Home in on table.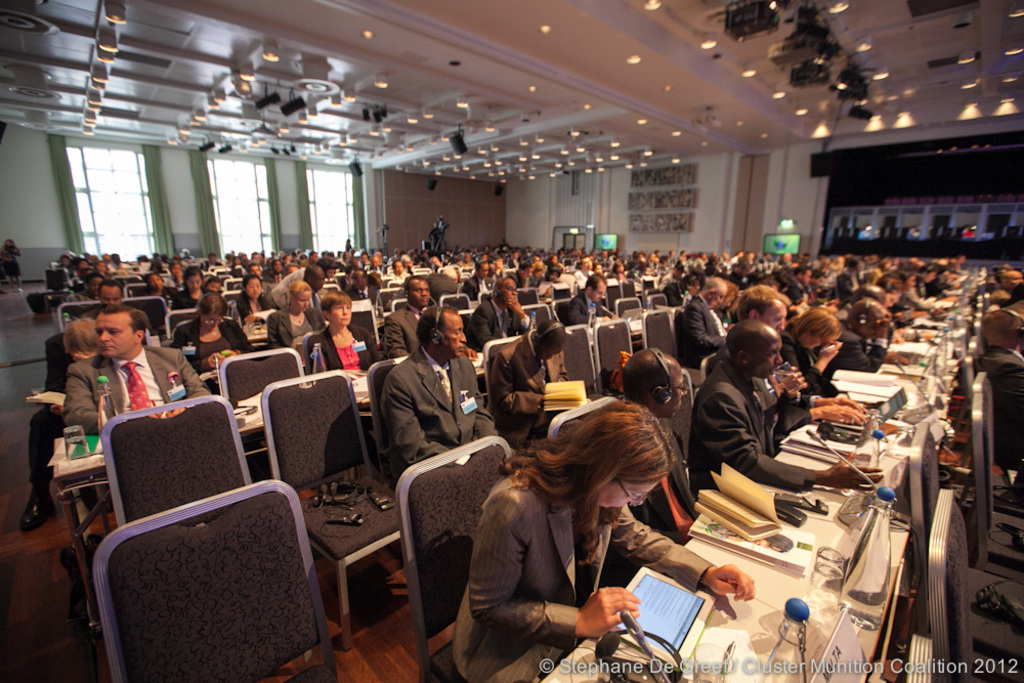
Homed in at <bbox>534, 288, 980, 682</bbox>.
